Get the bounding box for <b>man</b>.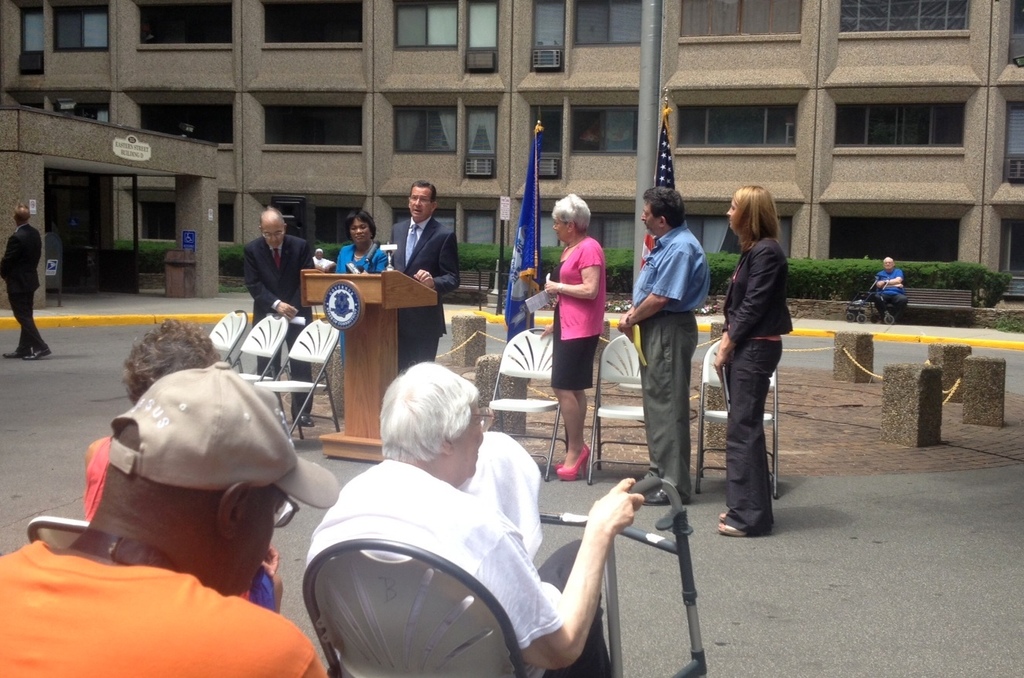
box=[0, 200, 49, 363].
